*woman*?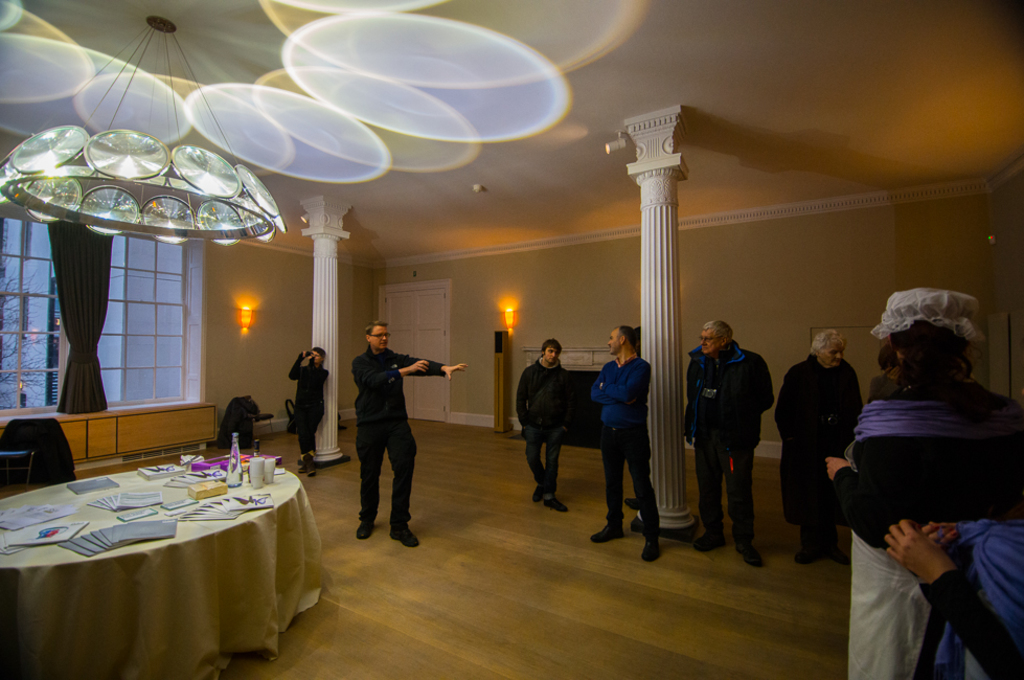
<bbox>286, 346, 331, 477</bbox>
